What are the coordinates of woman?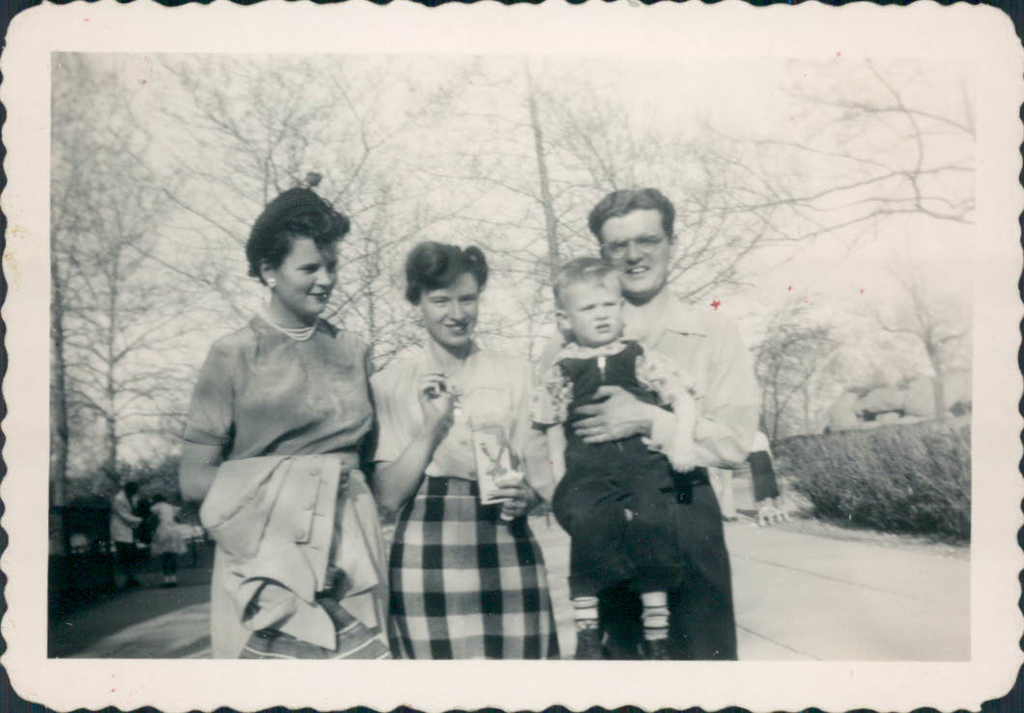
<box>357,238,560,662</box>.
